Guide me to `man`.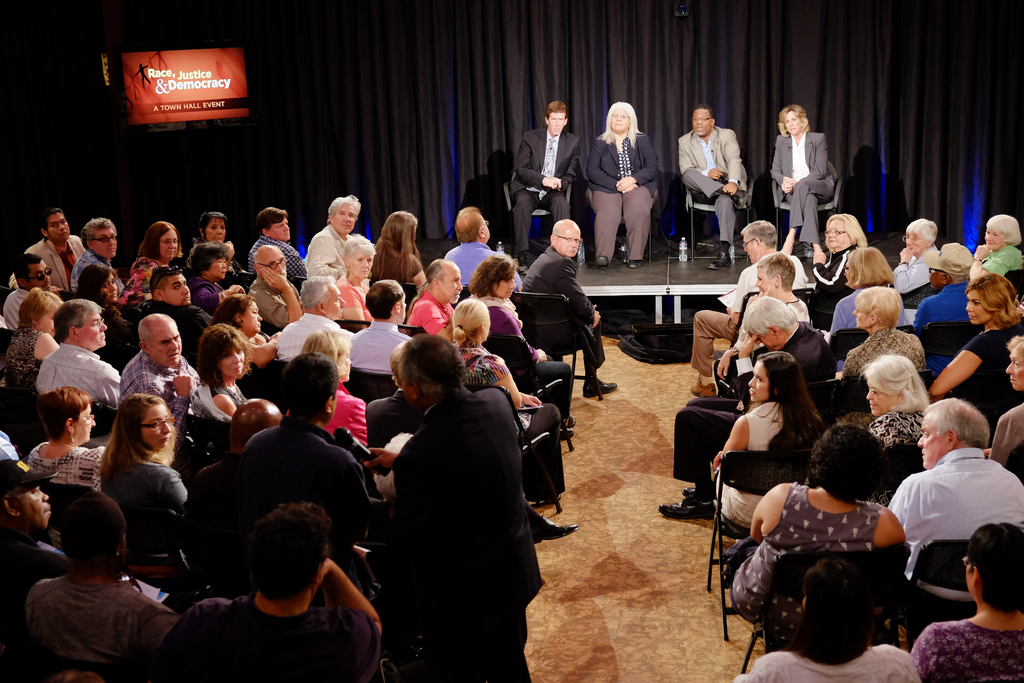
Guidance: l=305, t=195, r=362, b=282.
